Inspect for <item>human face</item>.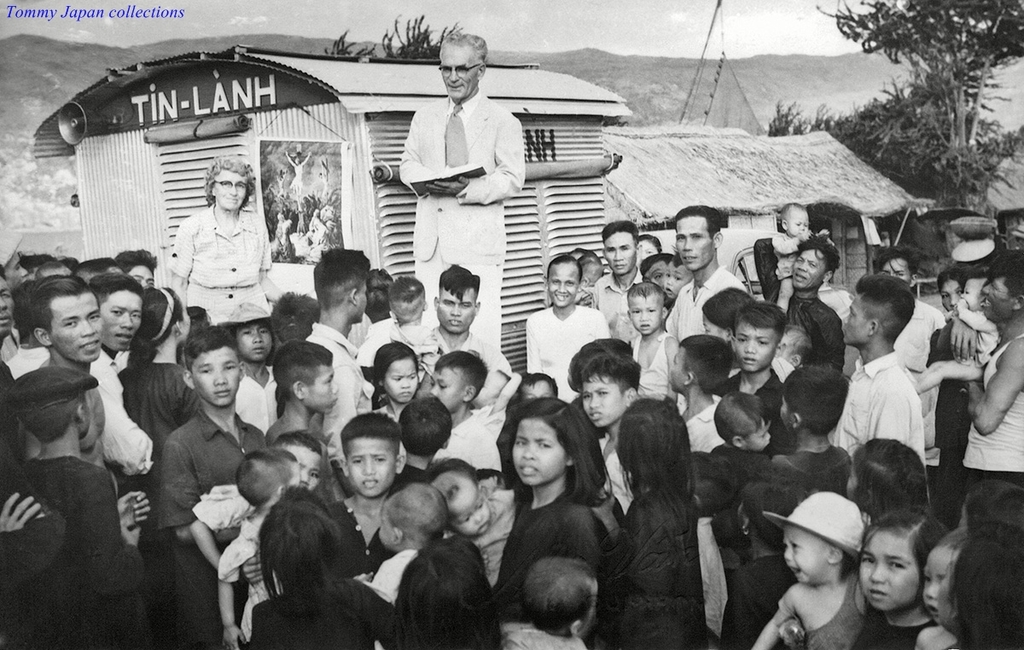
Inspection: BBox(378, 510, 394, 550).
